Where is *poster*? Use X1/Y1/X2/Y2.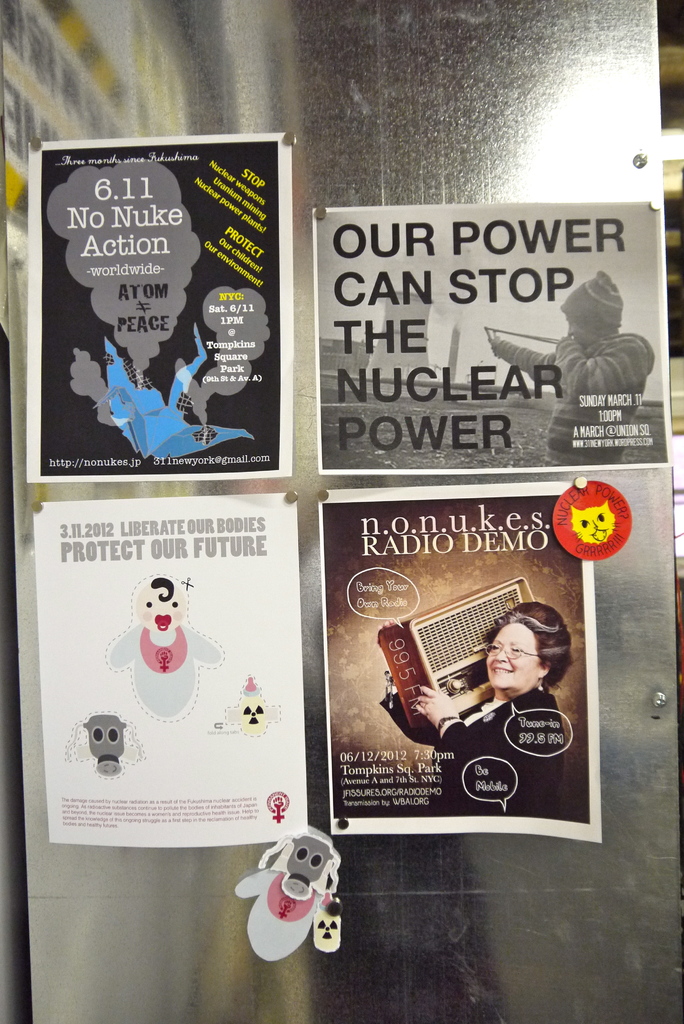
320/479/601/843.
